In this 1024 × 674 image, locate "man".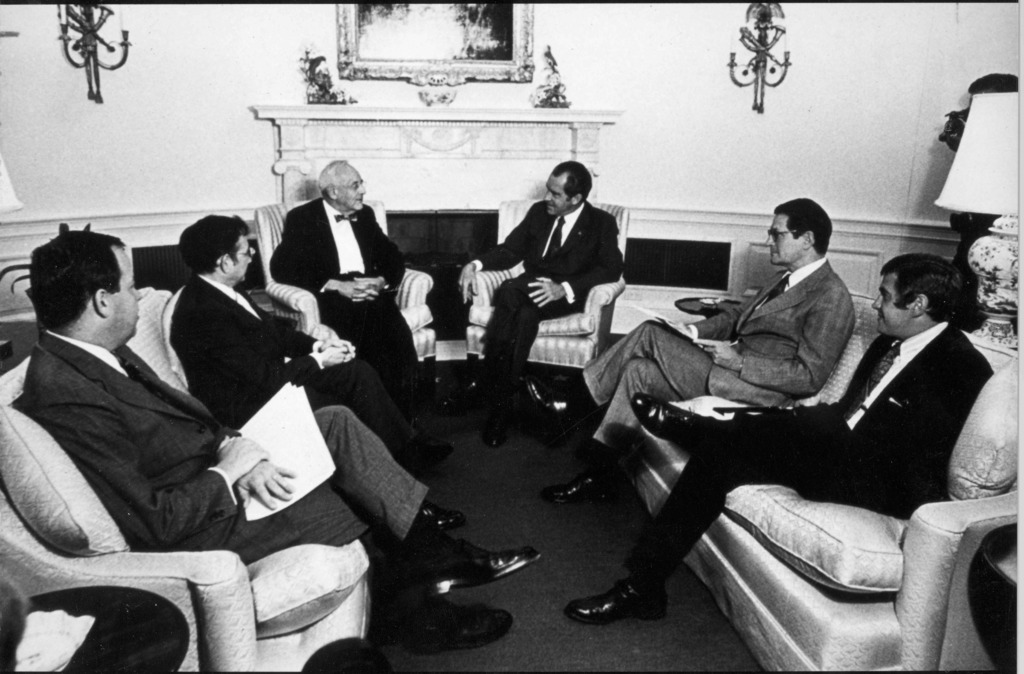
Bounding box: rect(452, 159, 626, 448).
